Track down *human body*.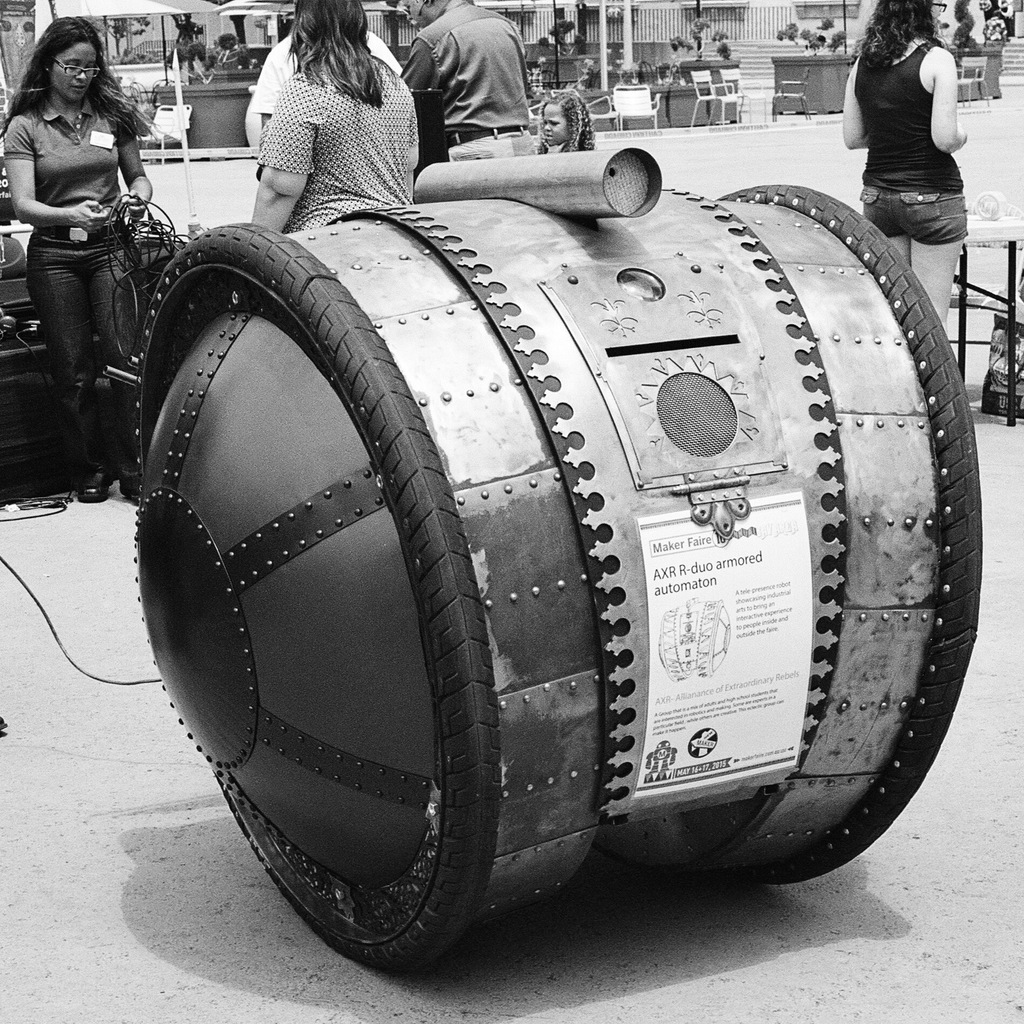
Tracked to {"left": 541, "top": 80, "right": 585, "bottom": 161}.
